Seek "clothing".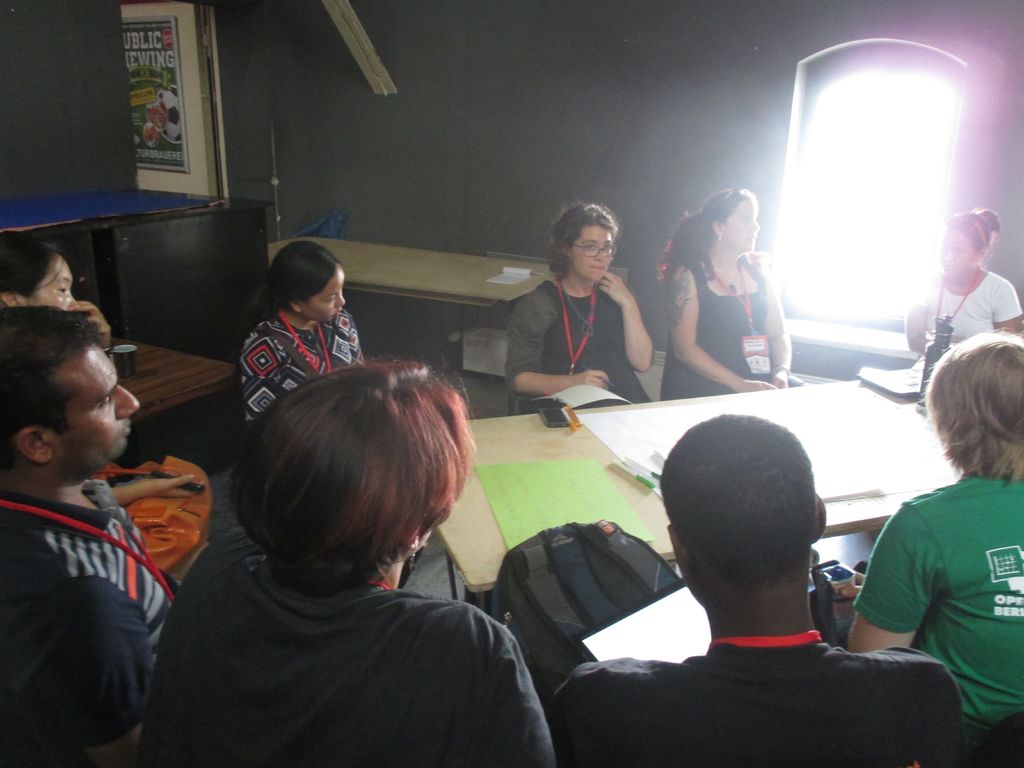
<box>0,470,173,766</box>.
